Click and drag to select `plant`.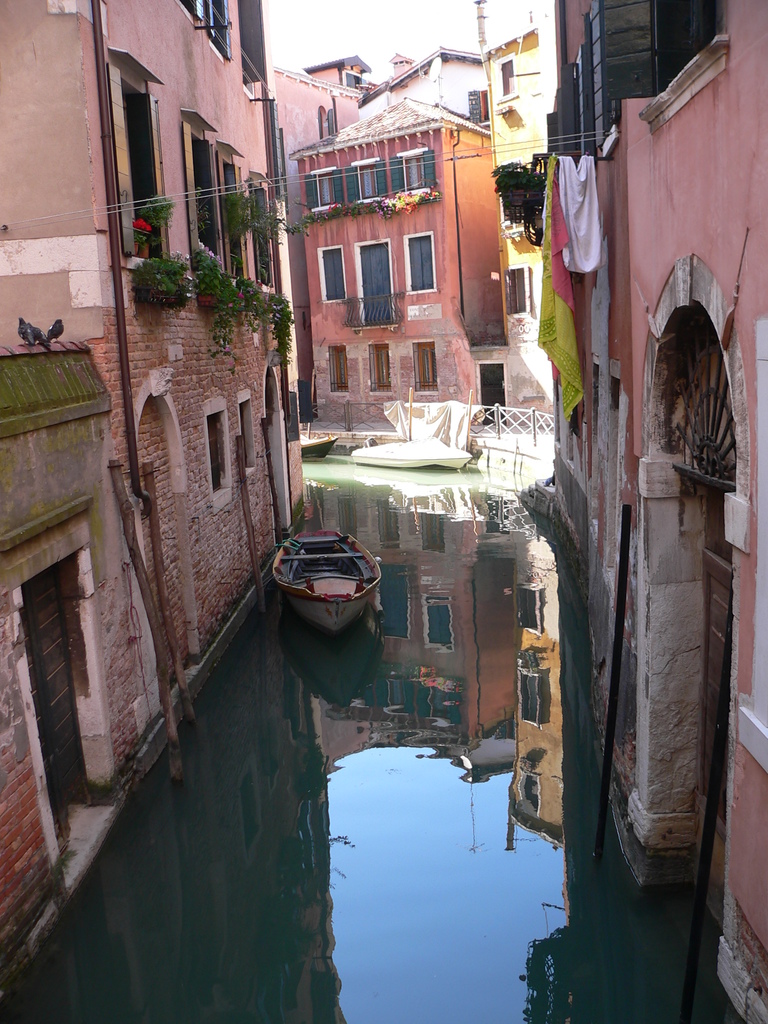
Selection: bbox=(258, 189, 308, 249).
